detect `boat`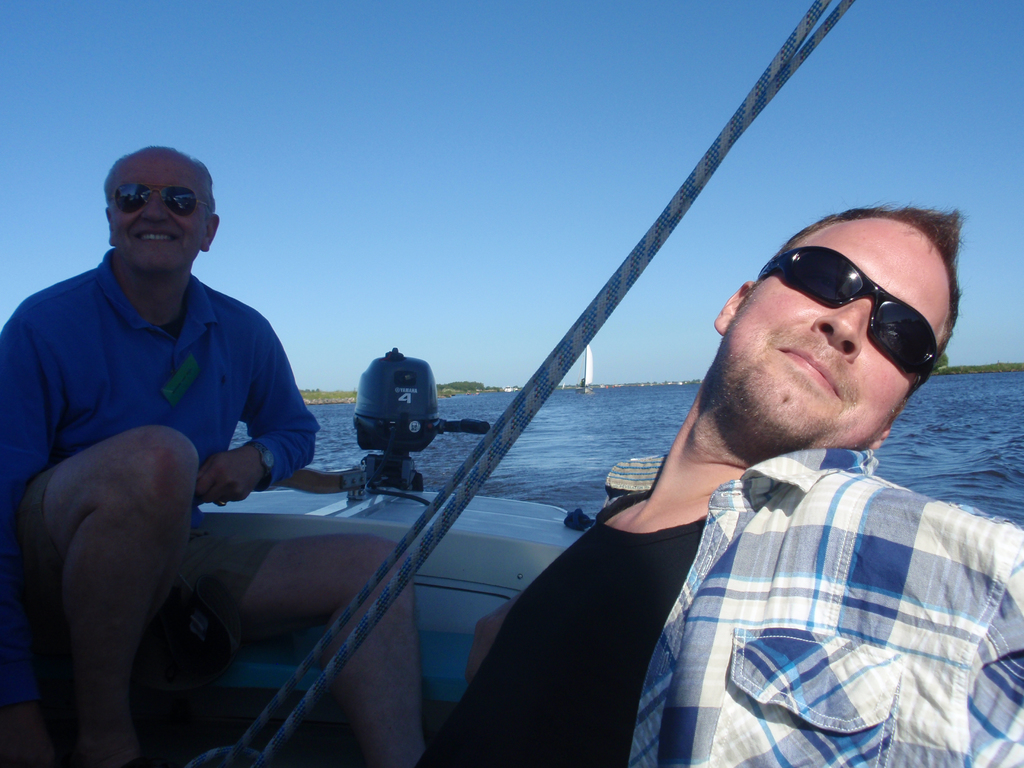
region(0, 0, 1023, 767)
